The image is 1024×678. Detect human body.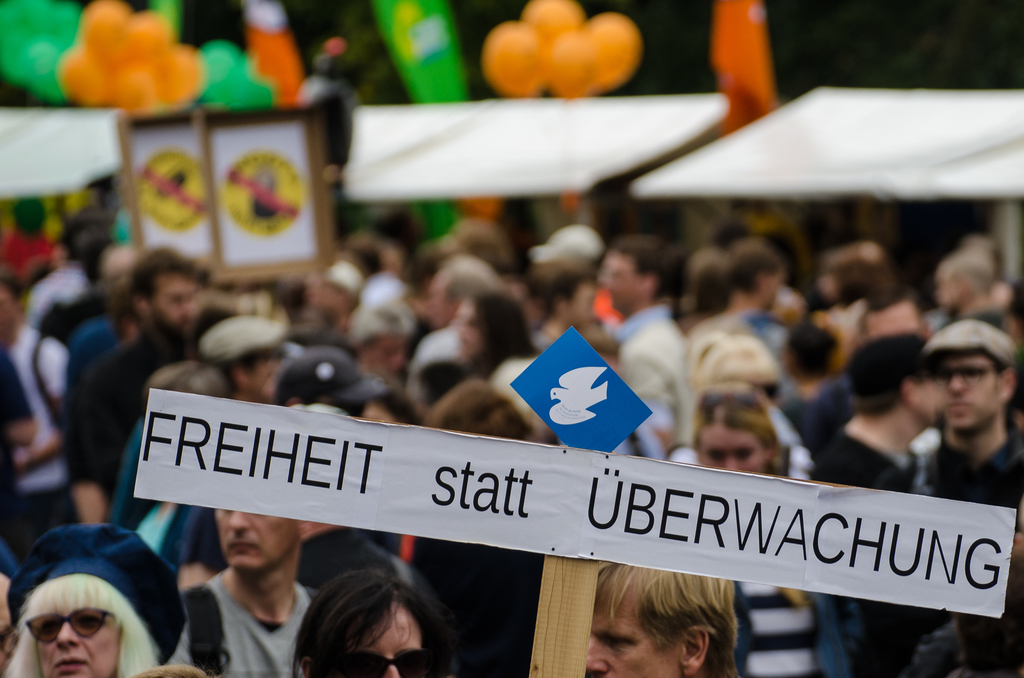
Detection: 184,495,326,677.
